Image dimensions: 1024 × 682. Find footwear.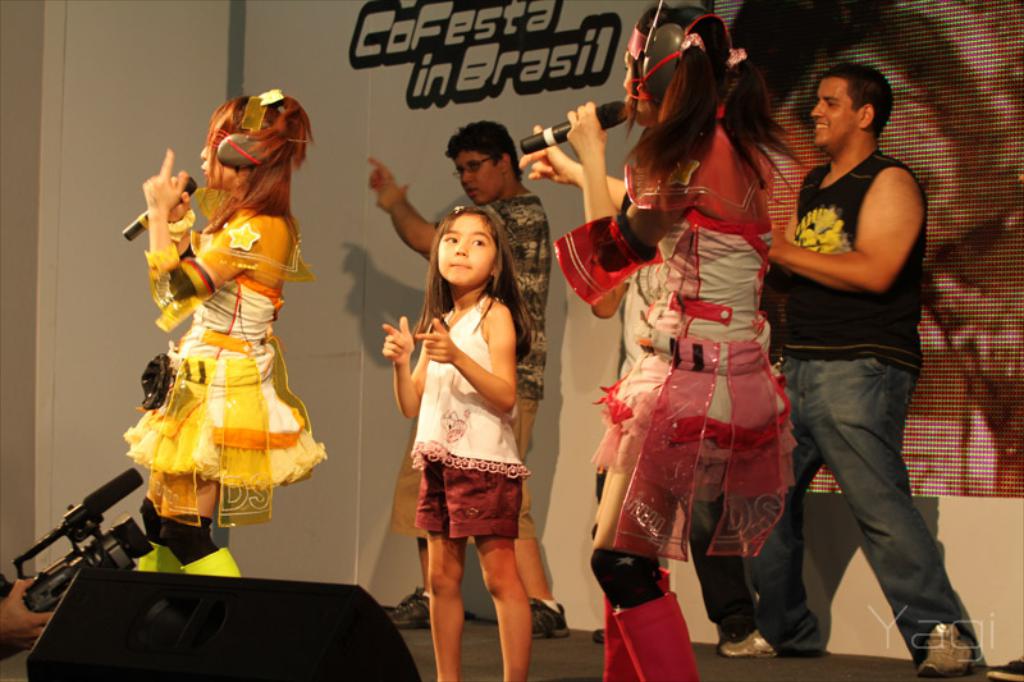
[590,626,605,644].
